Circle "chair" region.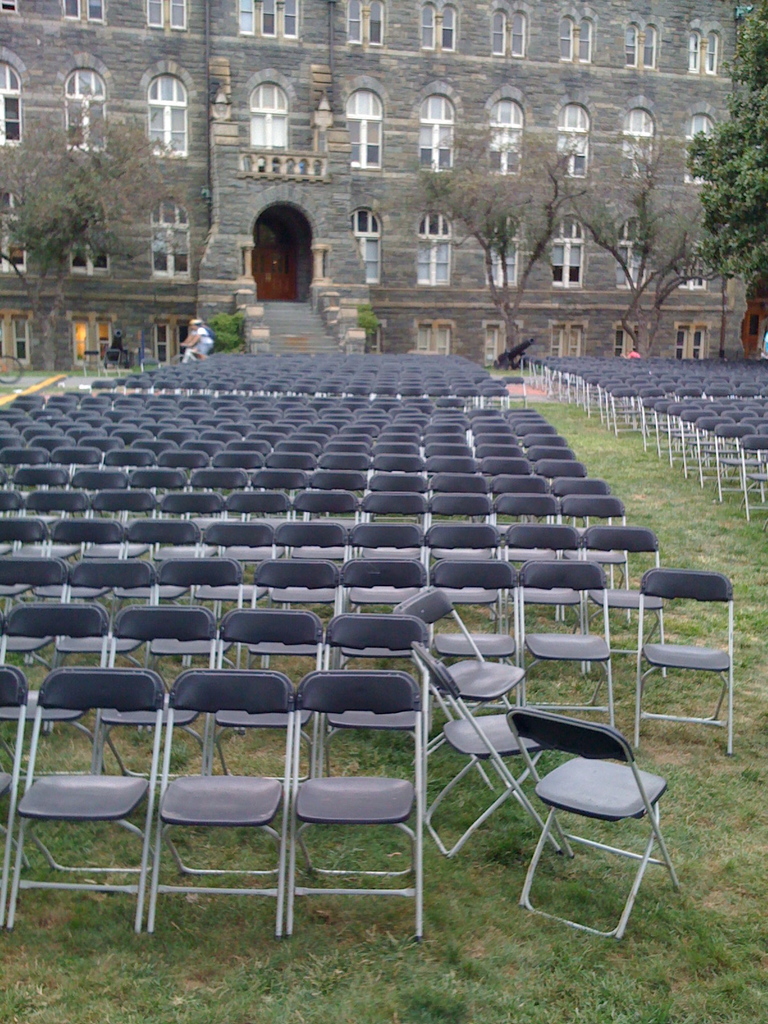
Region: (x1=493, y1=490, x2=565, y2=518).
